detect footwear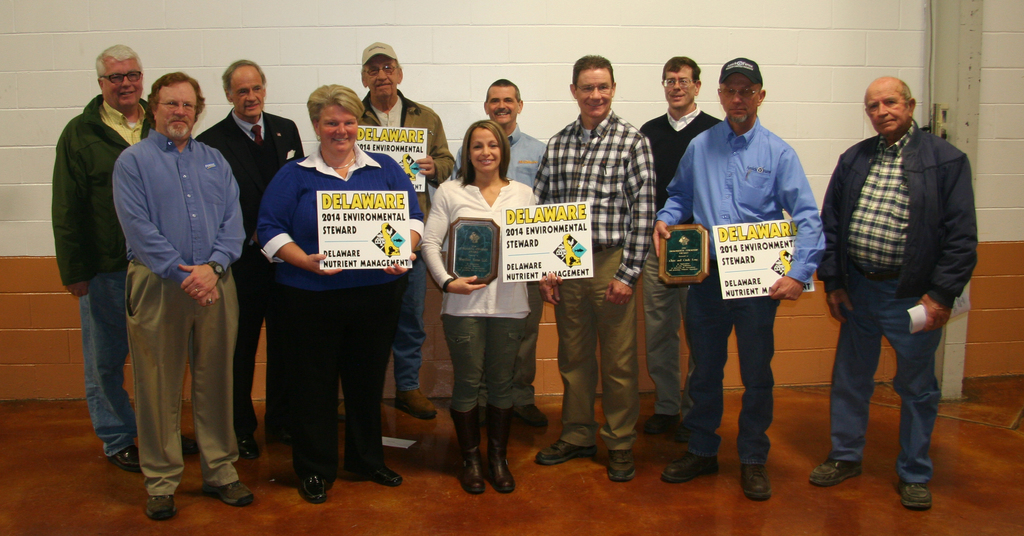
box=[144, 492, 182, 522]
